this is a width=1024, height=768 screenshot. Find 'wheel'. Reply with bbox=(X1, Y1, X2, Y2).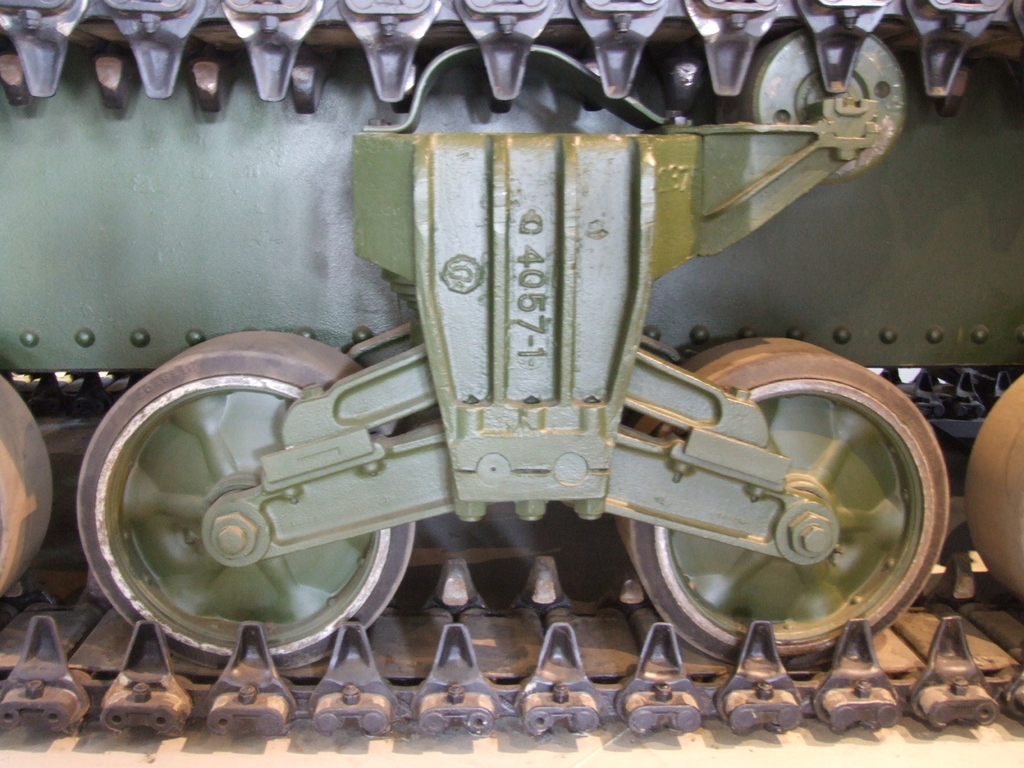
bbox=(0, 373, 51, 590).
